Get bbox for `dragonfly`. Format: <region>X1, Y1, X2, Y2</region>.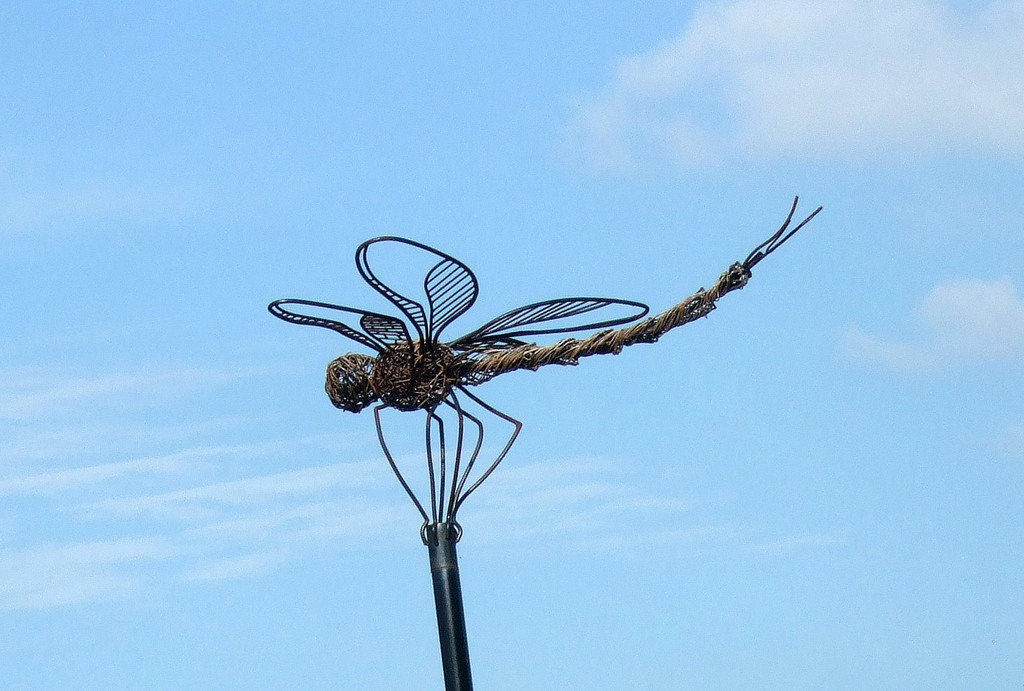
<region>271, 193, 821, 545</region>.
